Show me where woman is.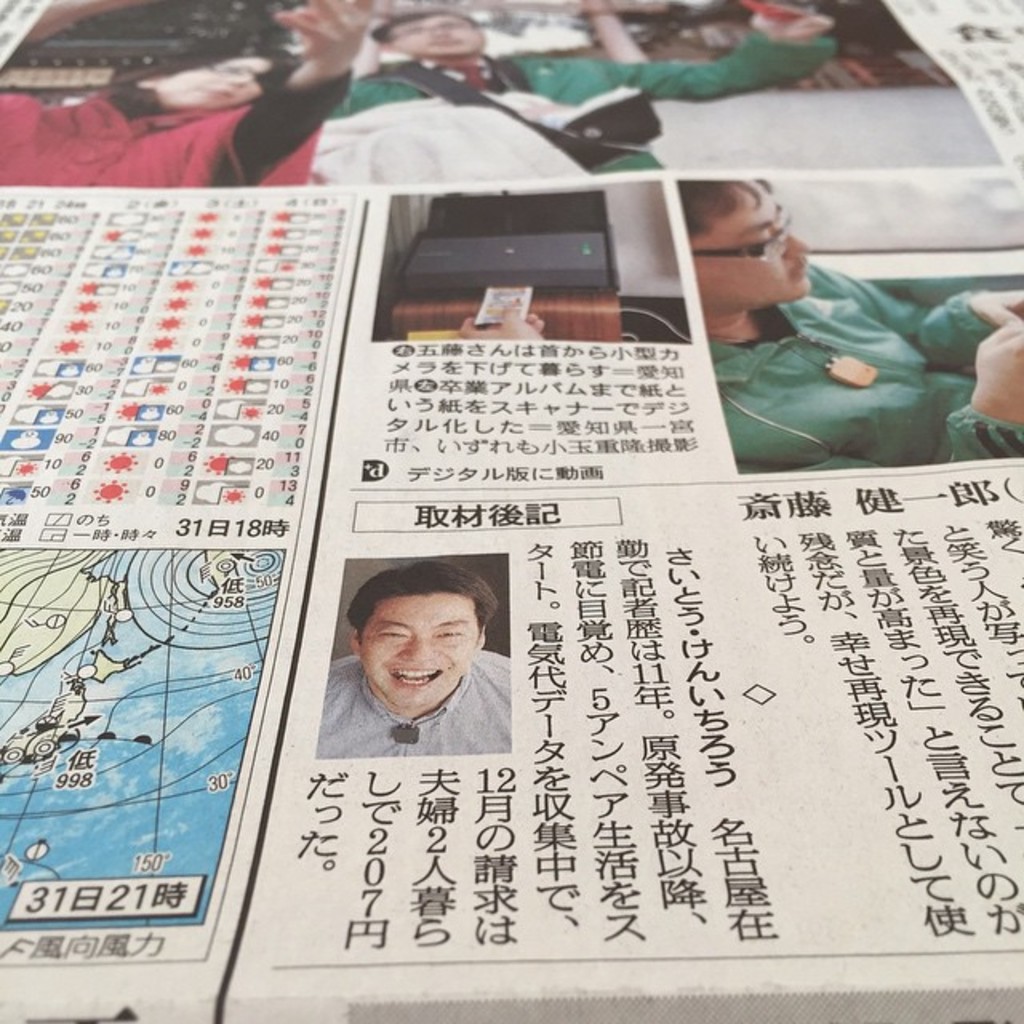
woman is at bbox=(674, 158, 1022, 477).
